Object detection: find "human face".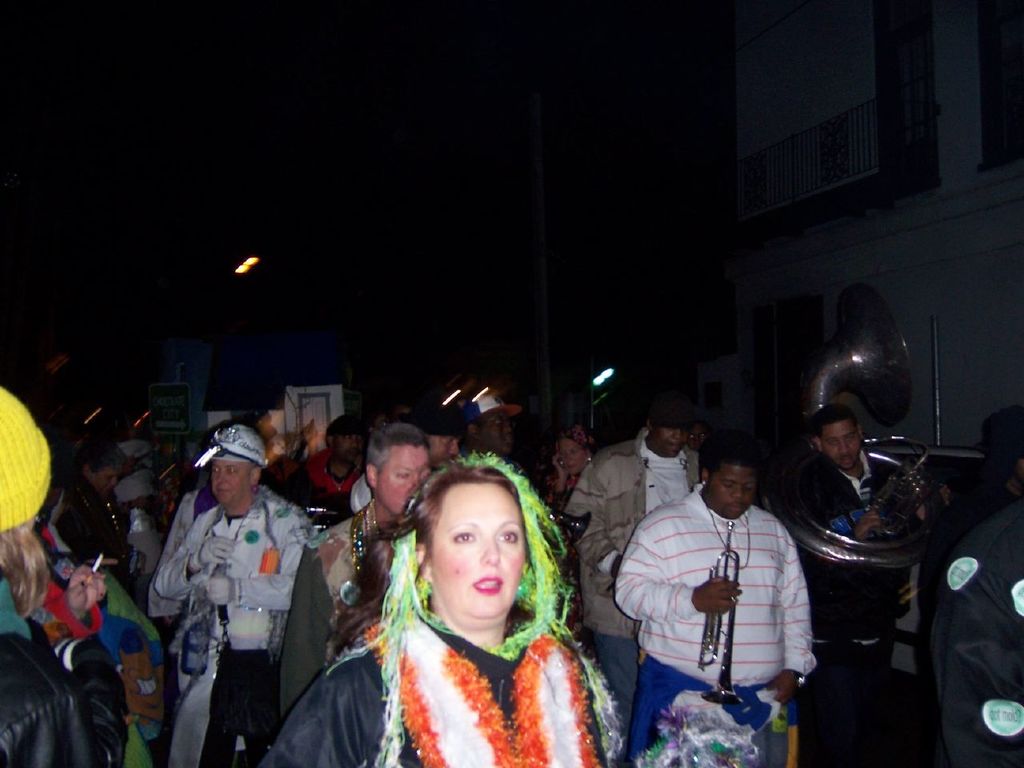
detection(651, 425, 686, 453).
